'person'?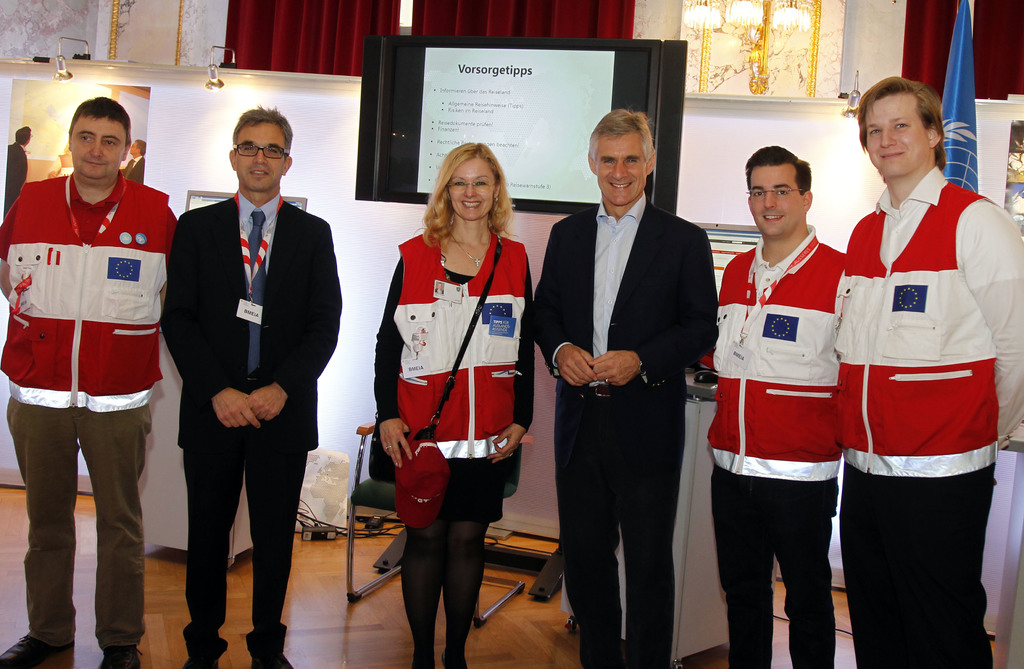
372/142/534/668
